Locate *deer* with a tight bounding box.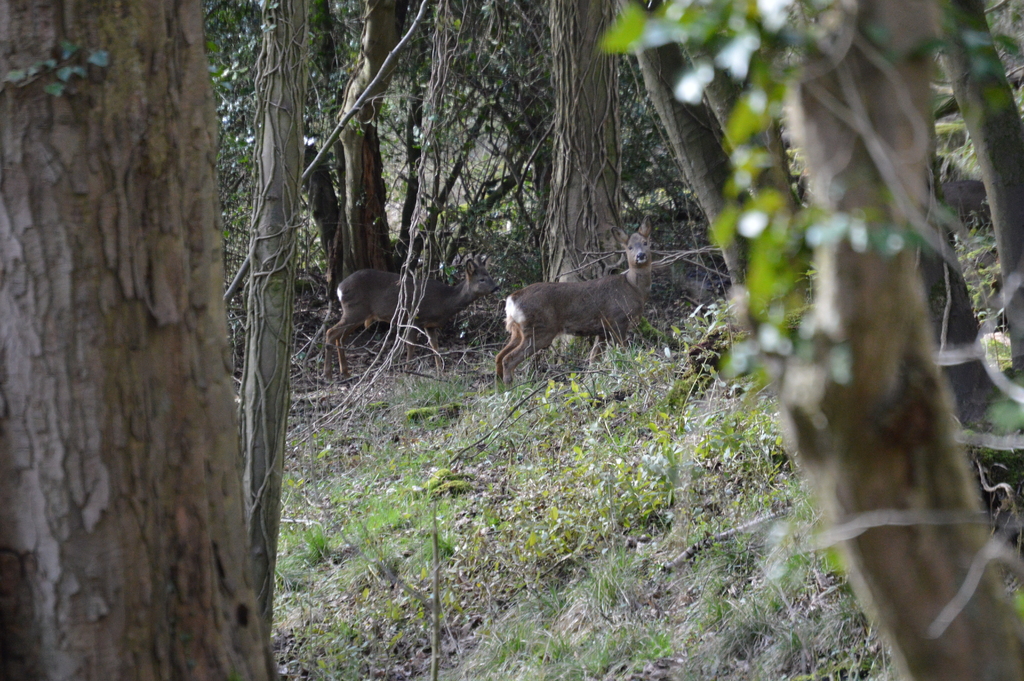
{"x1": 503, "y1": 217, "x2": 650, "y2": 388}.
